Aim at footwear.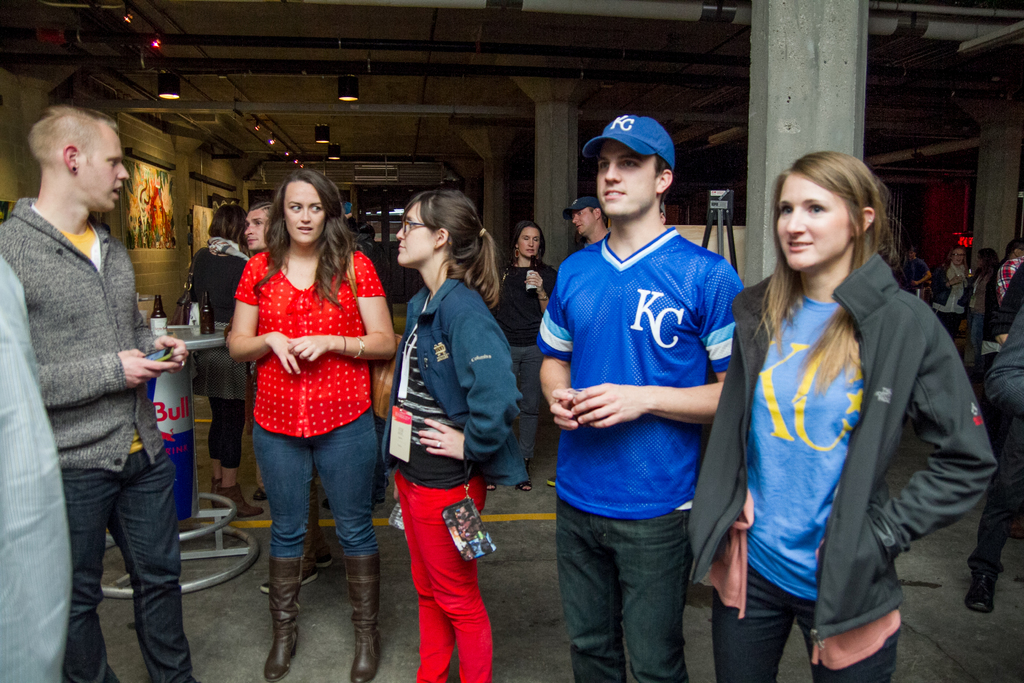
Aimed at bbox=[964, 568, 995, 616].
